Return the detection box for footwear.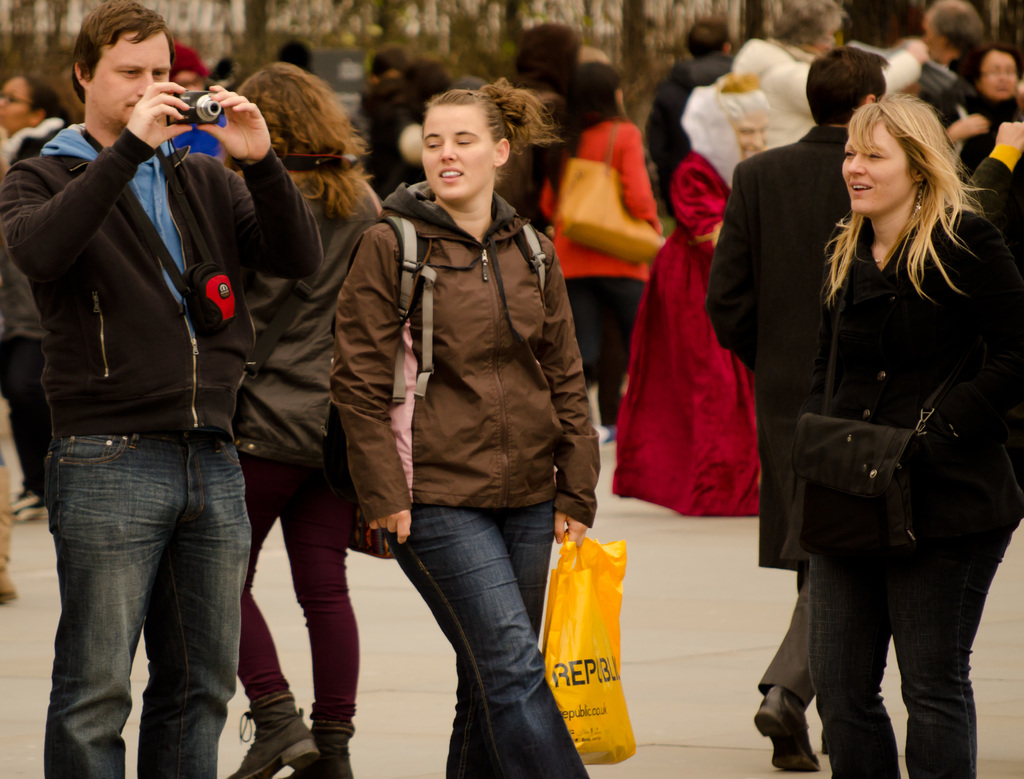
{"left": 277, "top": 719, "right": 355, "bottom": 778}.
